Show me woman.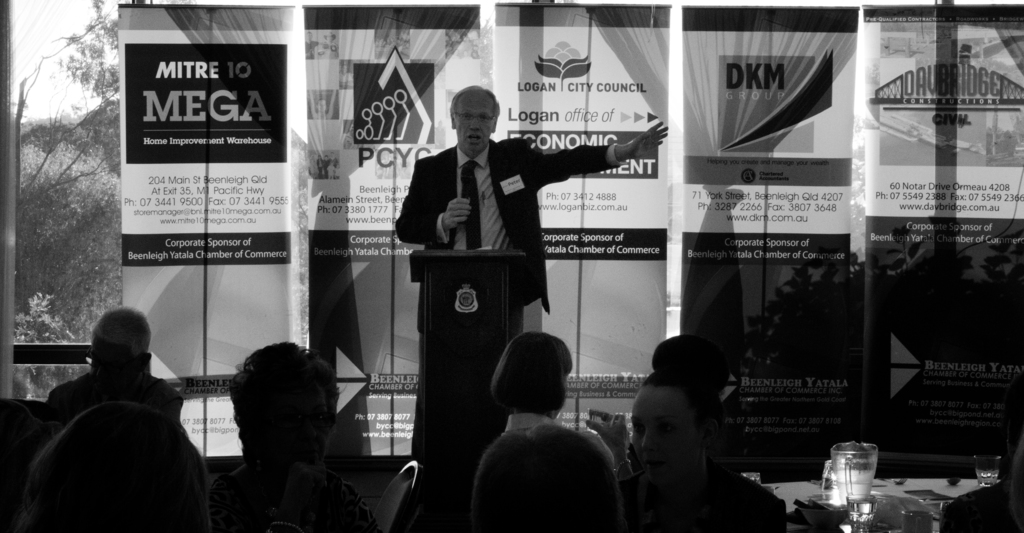
woman is here: [487,329,614,459].
